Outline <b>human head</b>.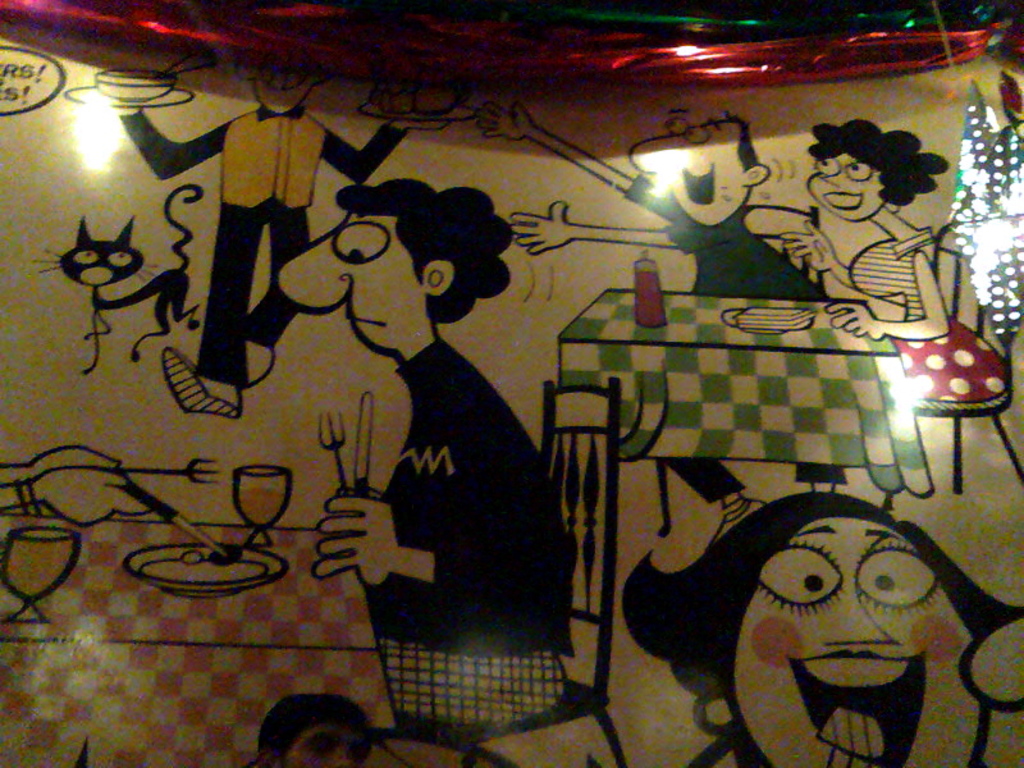
Outline: BBox(257, 690, 374, 767).
